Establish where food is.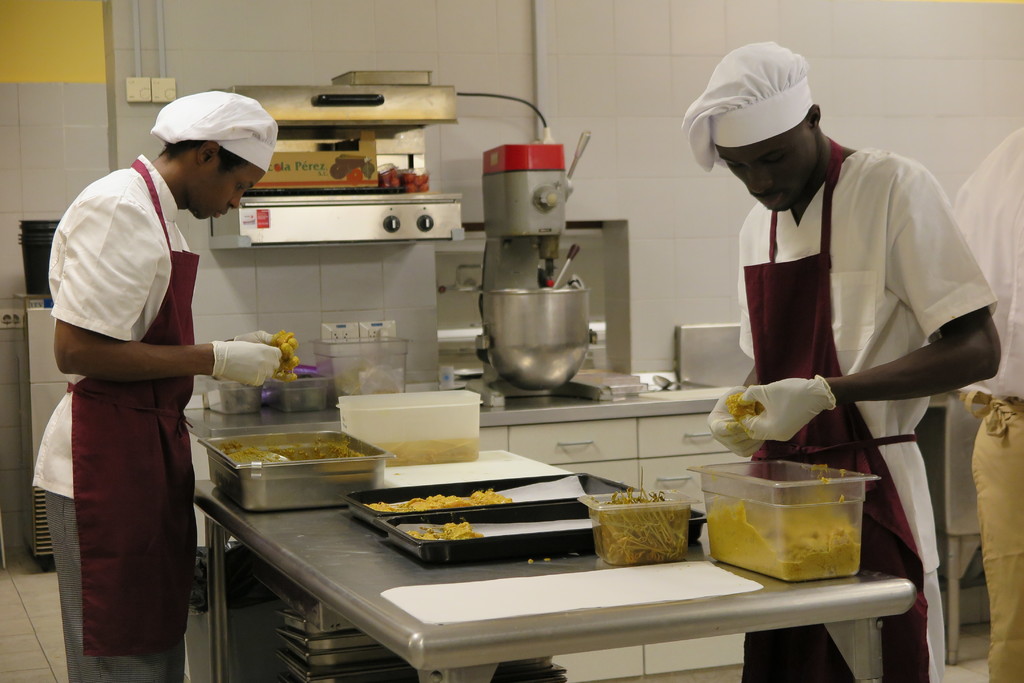
Established at crop(805, 463, 826, 469).
